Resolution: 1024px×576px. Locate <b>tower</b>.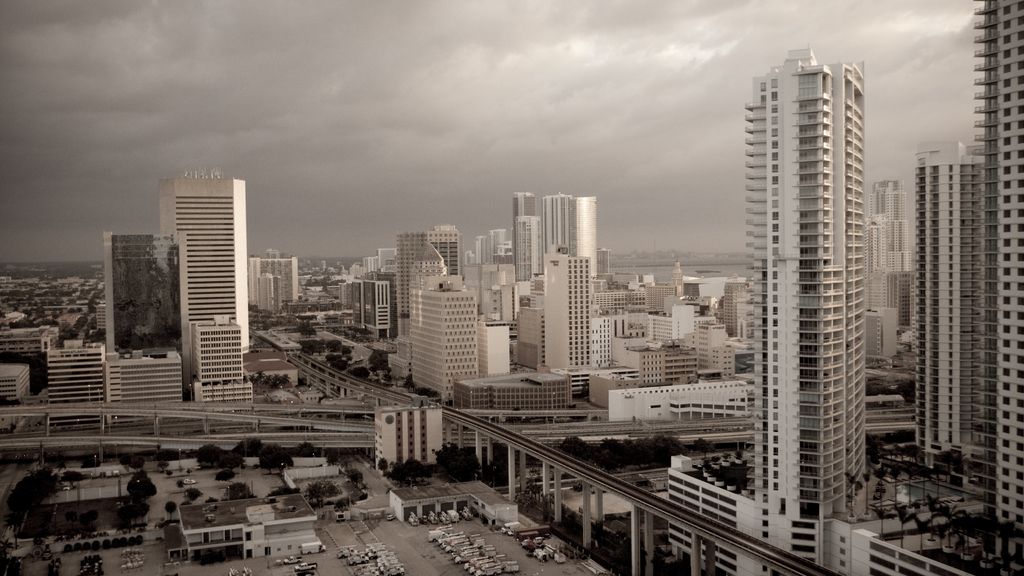
[909, 132, 977, 453].
